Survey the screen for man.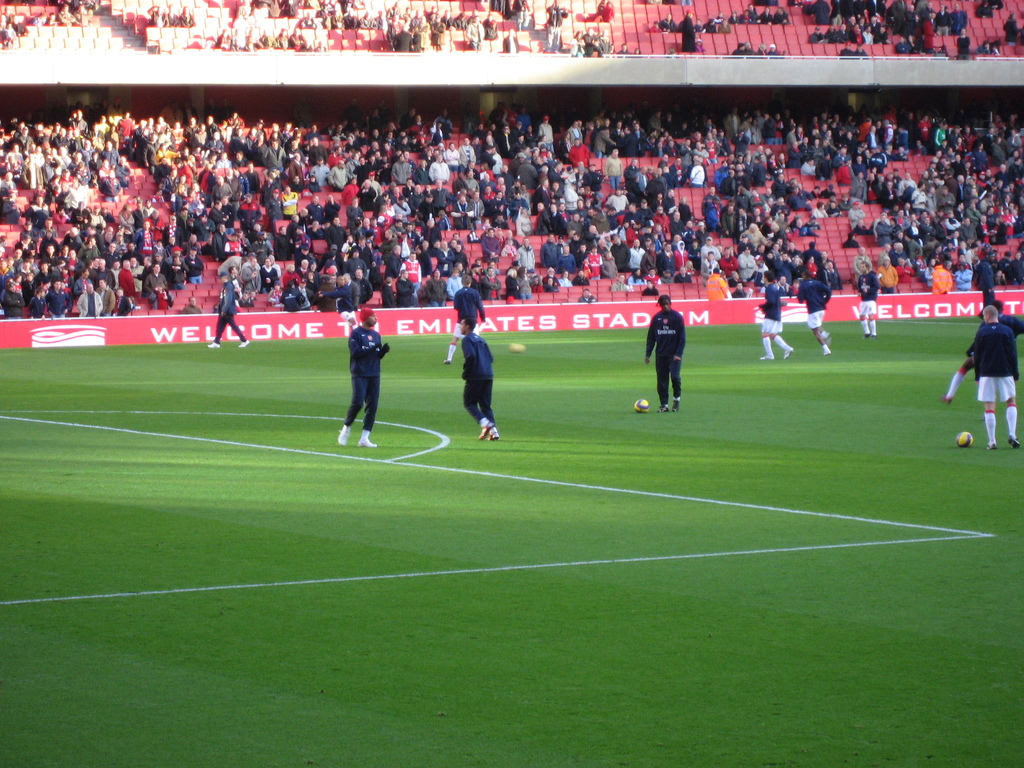
Survey found: bbox=[744, 4, 760, 24].
